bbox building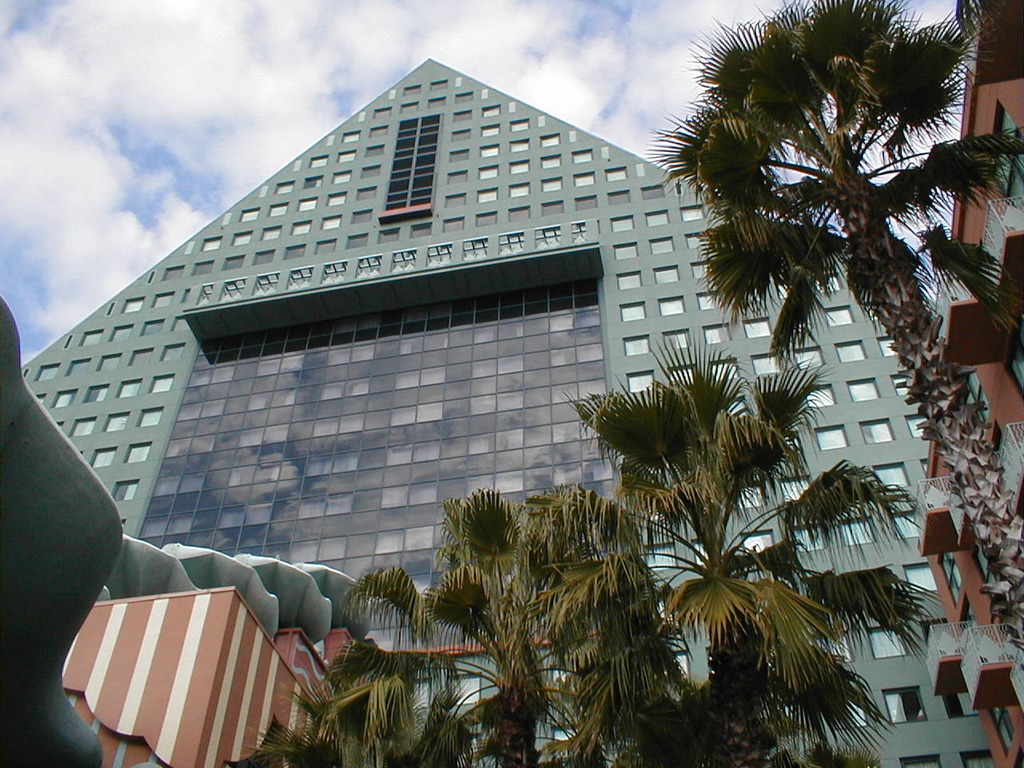
box(22, 54, 998, 767)
